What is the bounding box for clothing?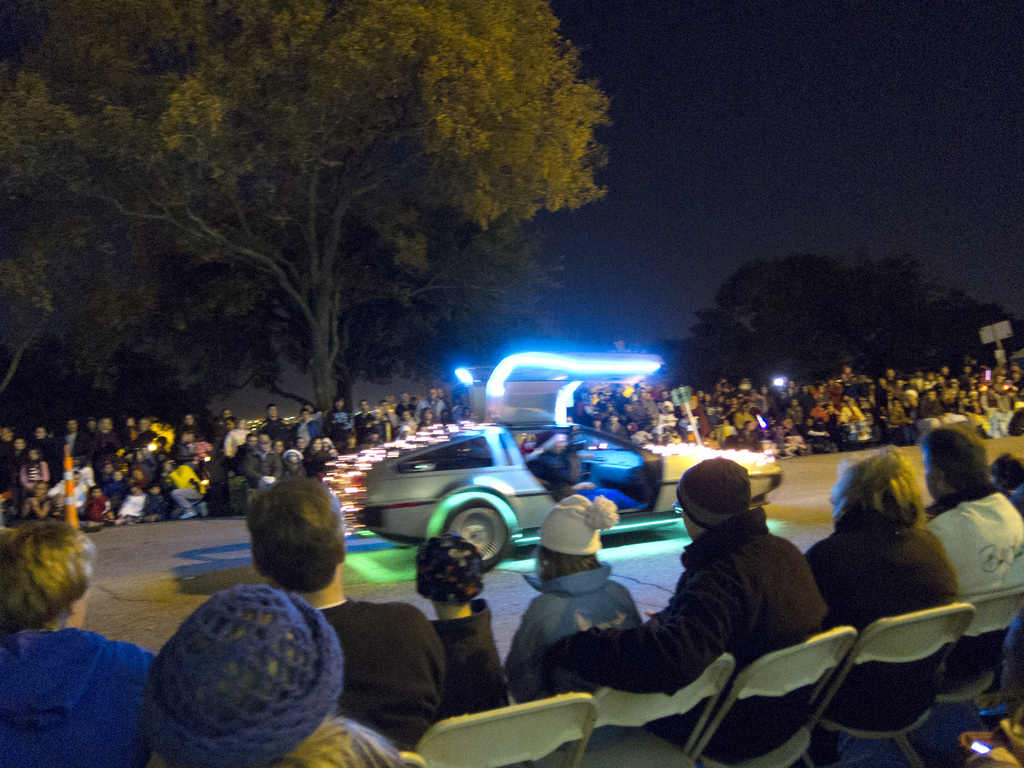
[x1=71, y1=484, x2=84, y2=508].
